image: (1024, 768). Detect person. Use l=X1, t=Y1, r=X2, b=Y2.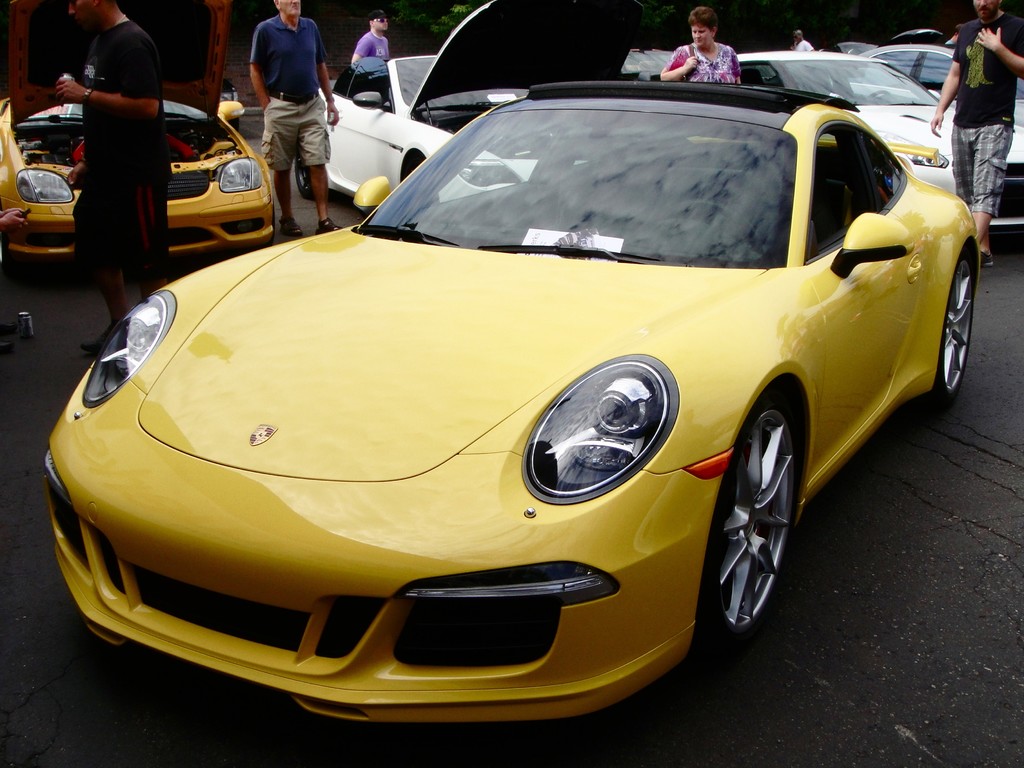
l=353, t=10, r=392, b=69.
